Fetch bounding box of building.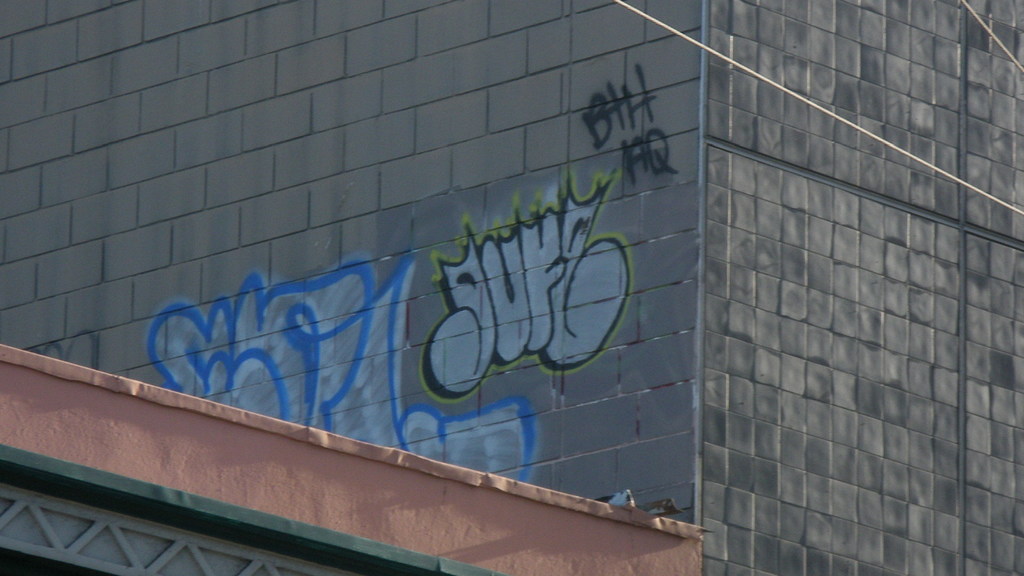
Bbox: Rect(0, 0, 1023, 575).
